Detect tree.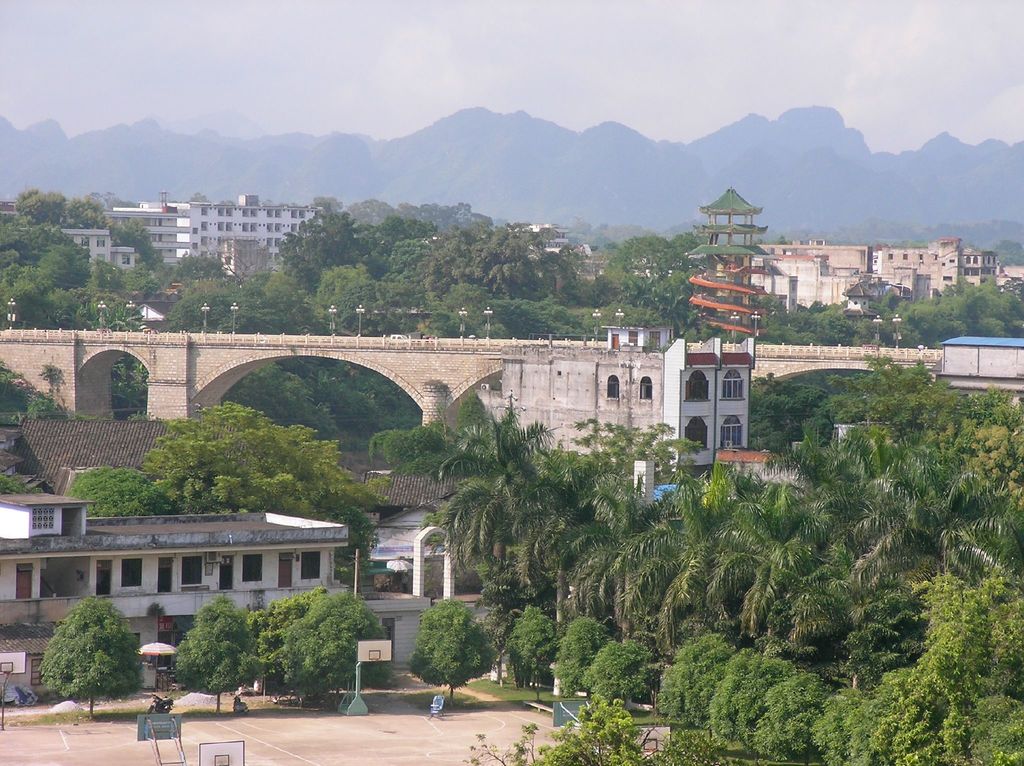
Detected at Rect(245, 587, 328, 681).
